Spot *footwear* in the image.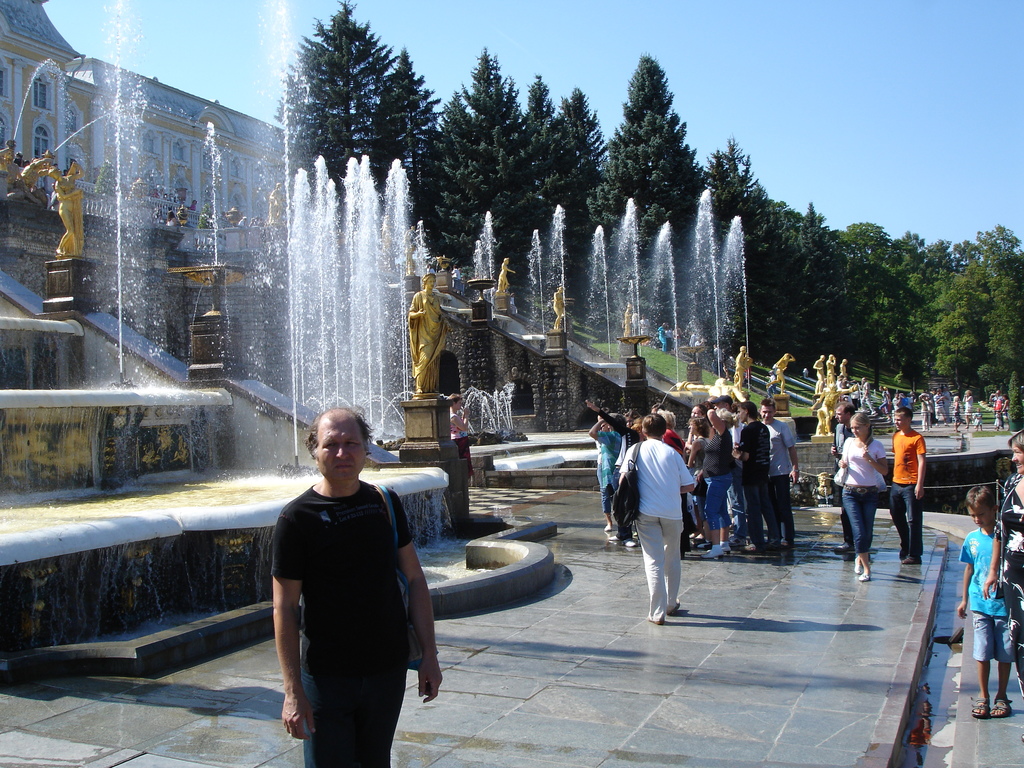
*footwear* found at bbox=(989, 691, 1011, 720).
